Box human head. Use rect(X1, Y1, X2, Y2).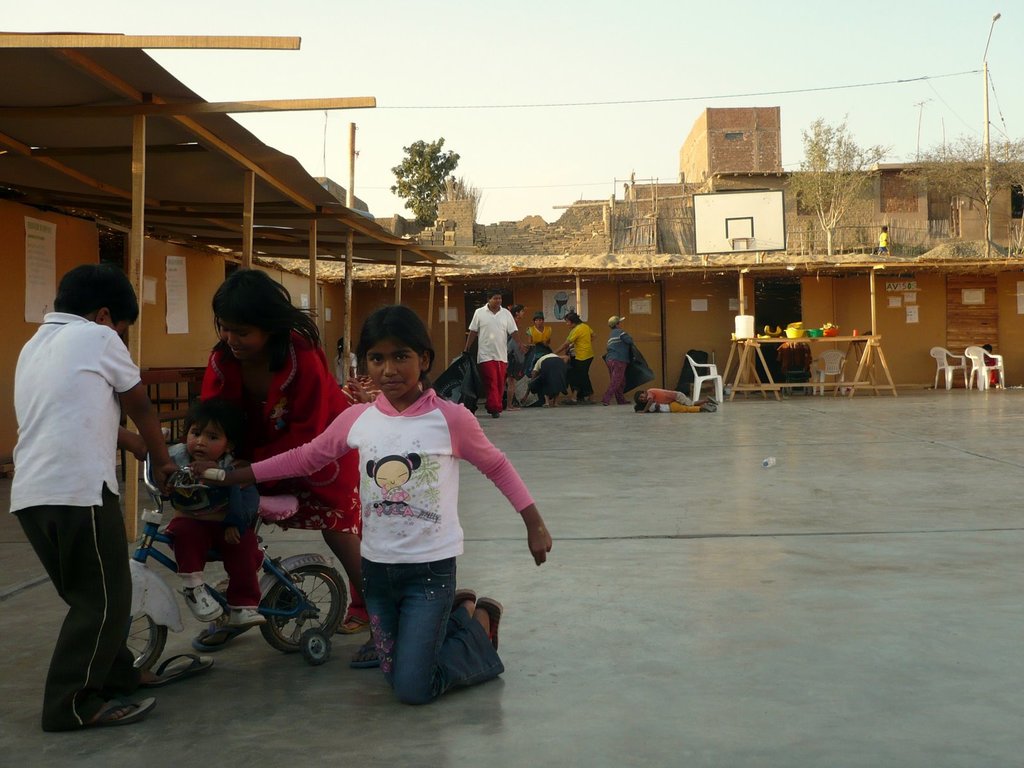
rect(182, 398, 259, 468).
